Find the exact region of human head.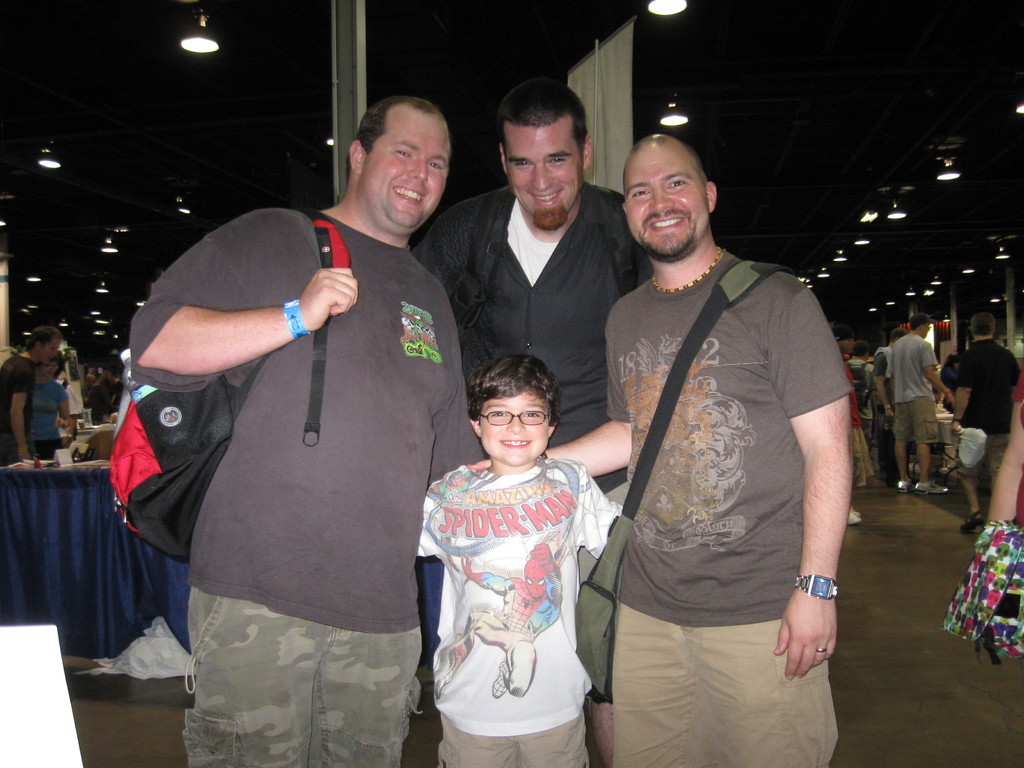
Exact region: (498,77,592,228).
